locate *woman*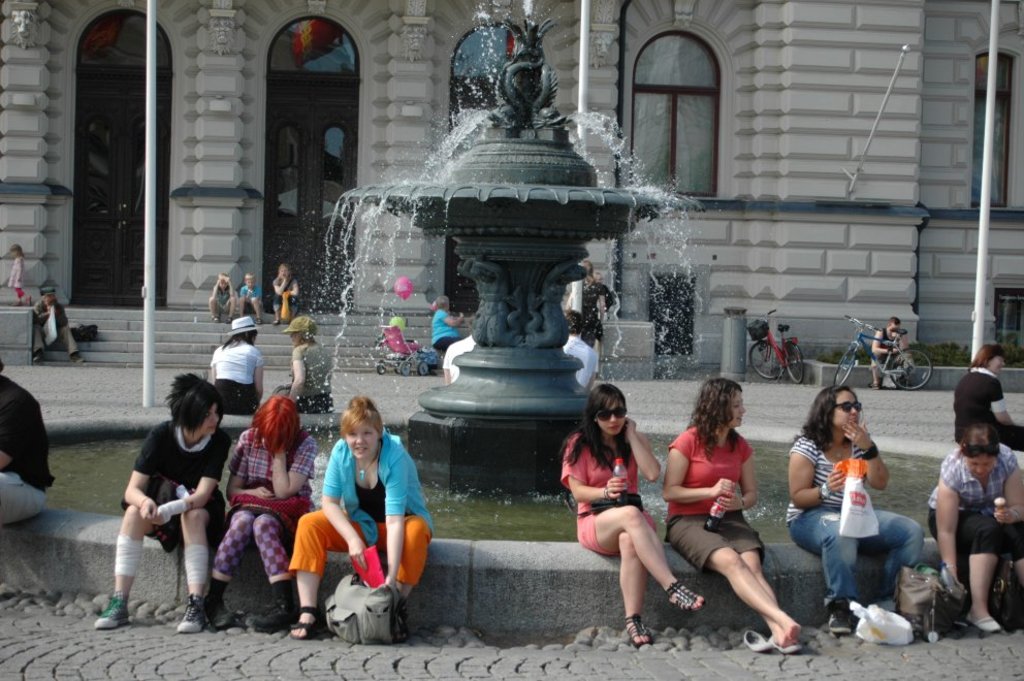
l=210, t=310, r=265, b=410
